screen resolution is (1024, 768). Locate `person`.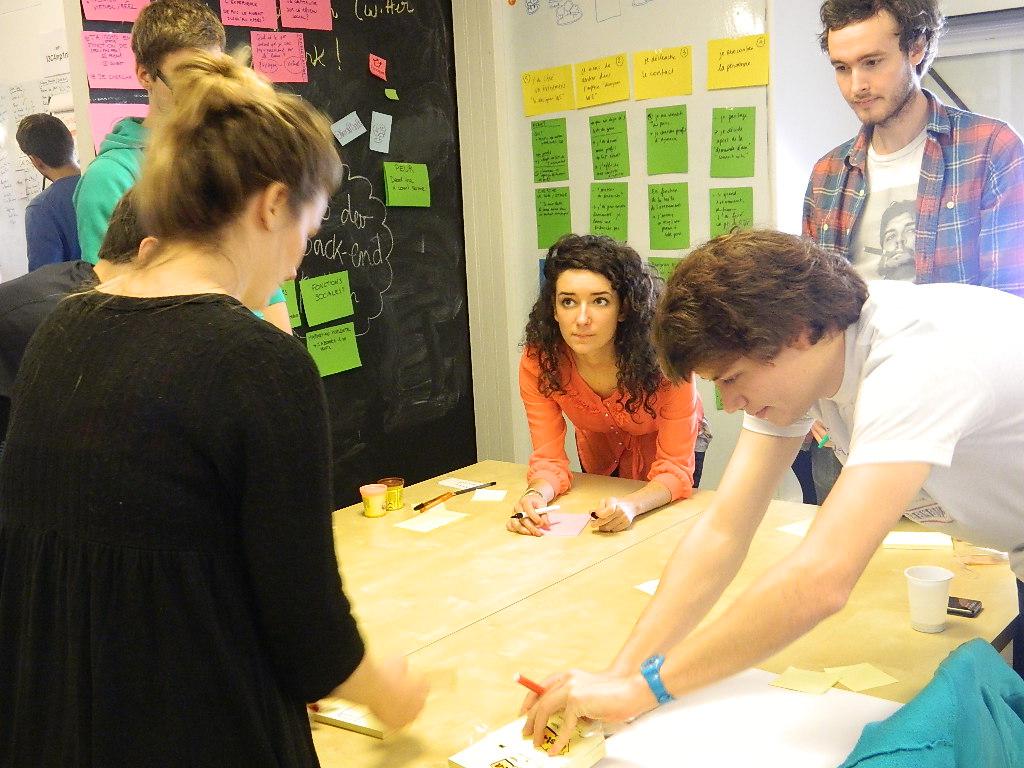
[x1=68, y1=0, x2=297, y2=342].
